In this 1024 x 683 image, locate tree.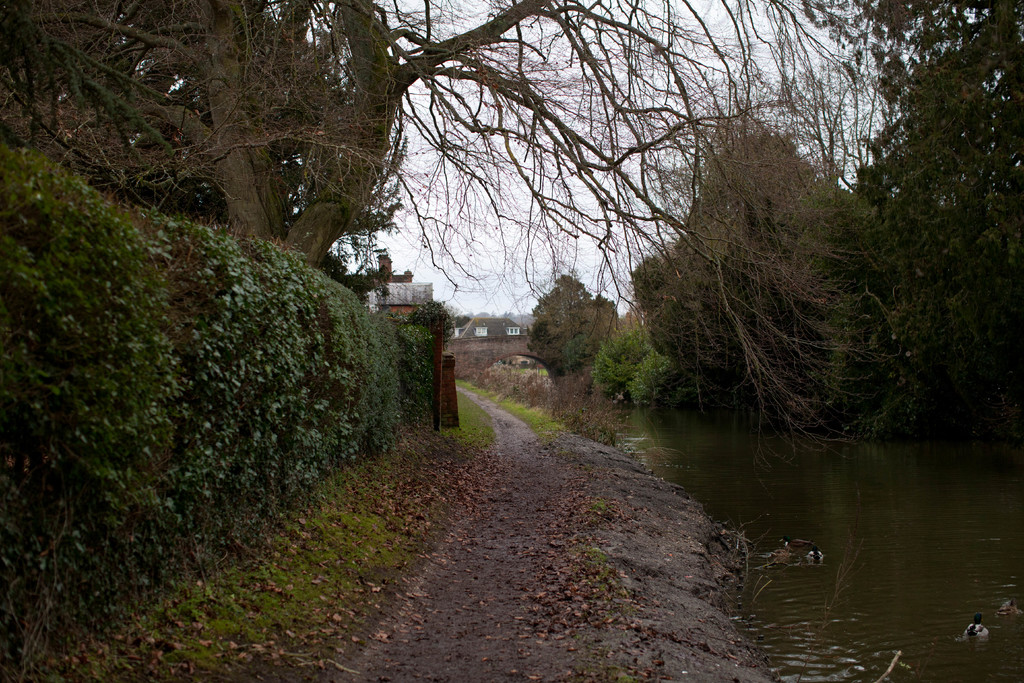
Bounding box: box(797, 0, 1023, 433).
